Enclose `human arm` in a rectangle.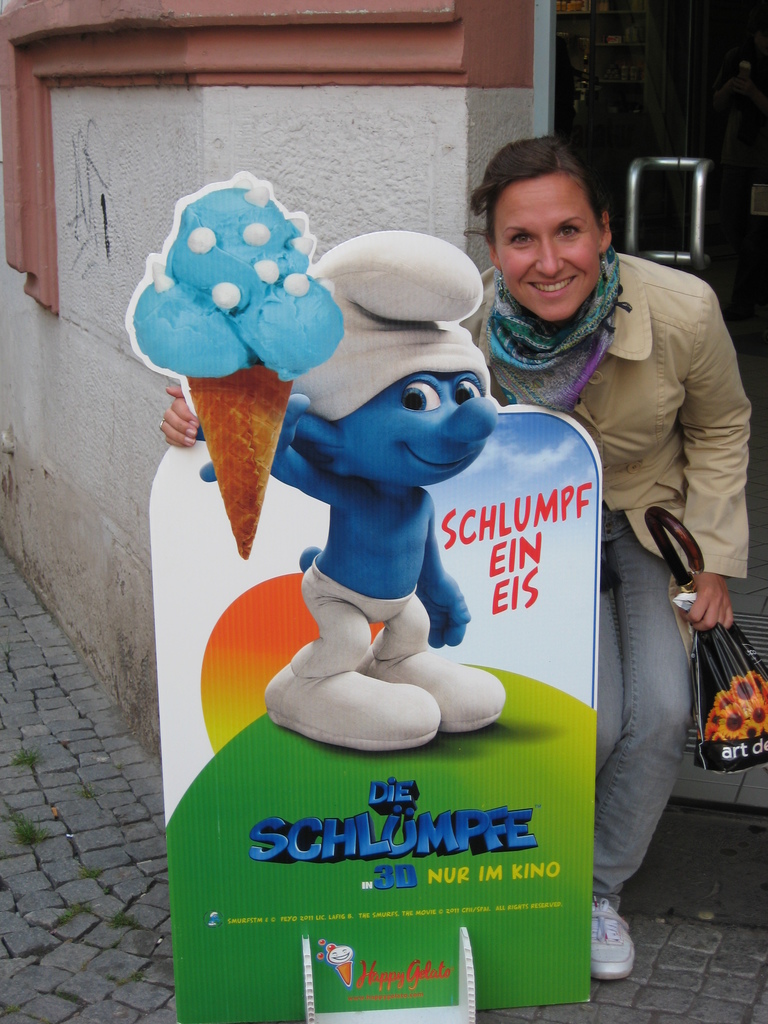
bbox=[679, 281, 753, 625].
